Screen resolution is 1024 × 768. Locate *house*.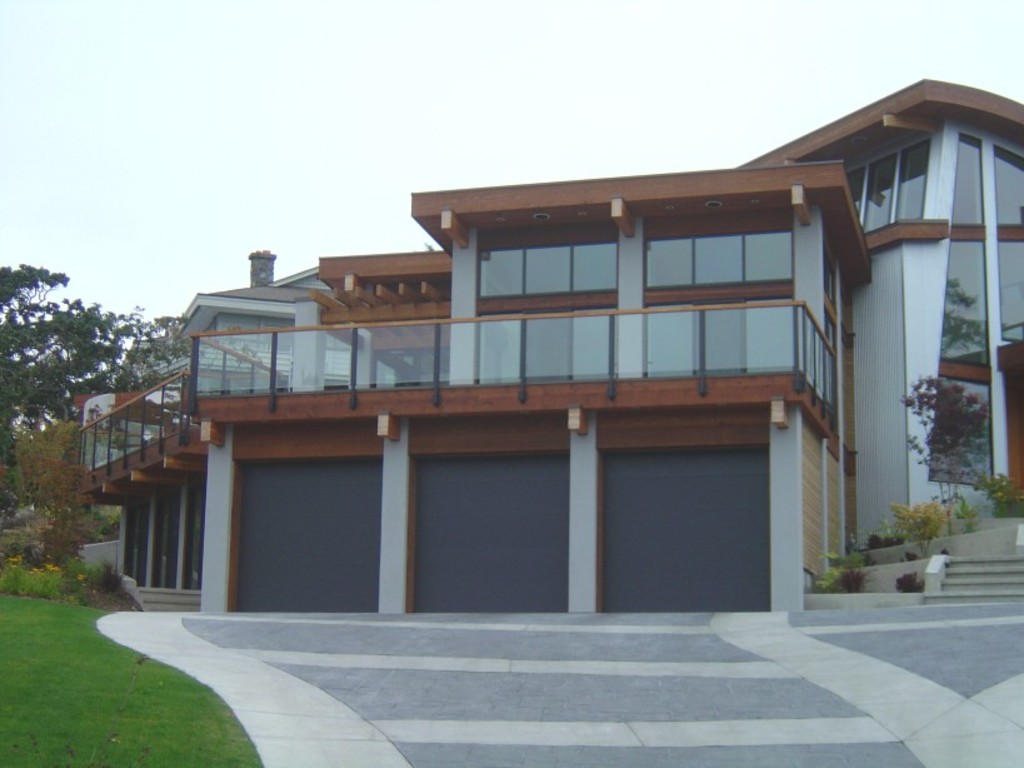
<bbox>201, 171, 820, 594</bbox>.
